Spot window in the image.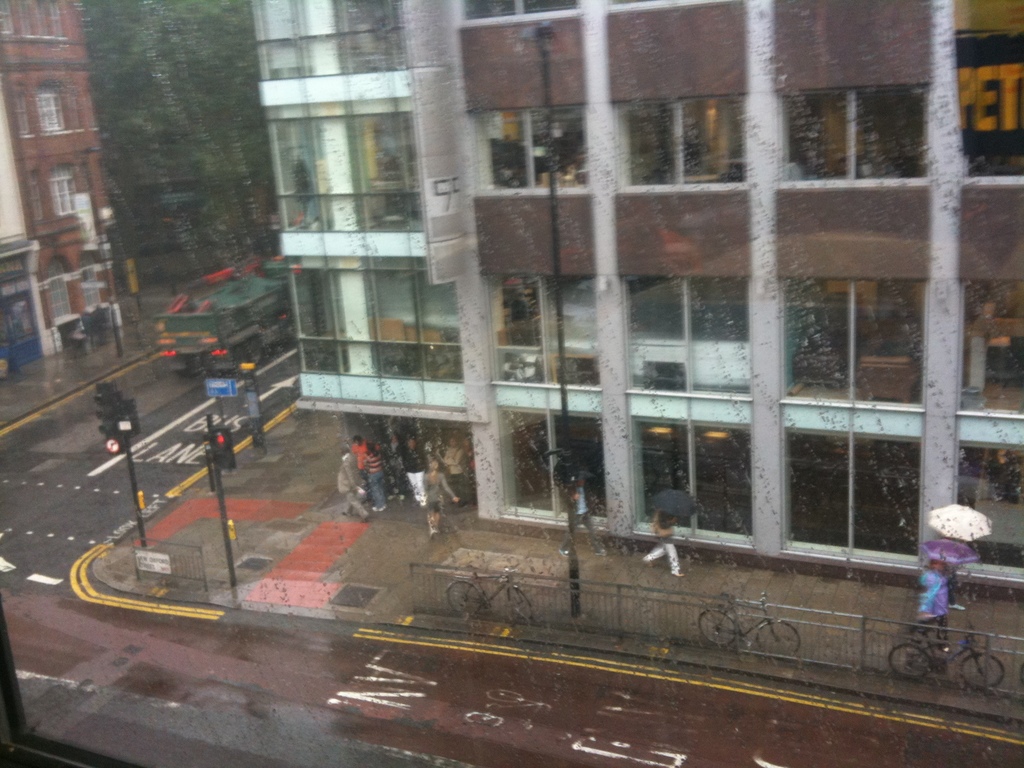
window found at locate(618, 94, 753, 193).
